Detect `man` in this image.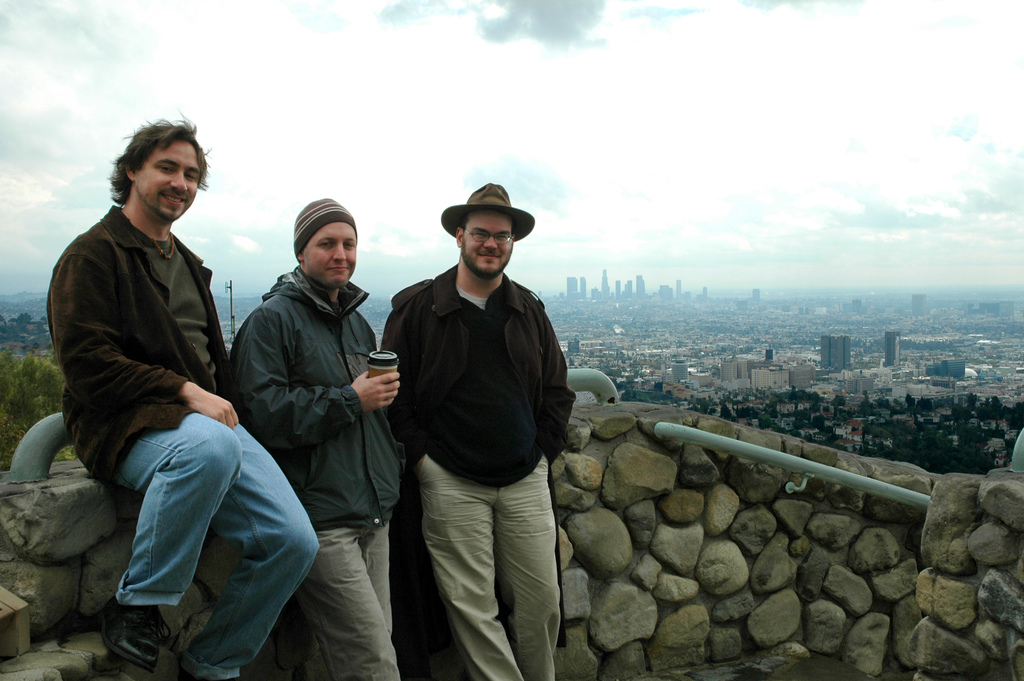
Detection: <bbox>378, 170, 586, 662</bbox>.
